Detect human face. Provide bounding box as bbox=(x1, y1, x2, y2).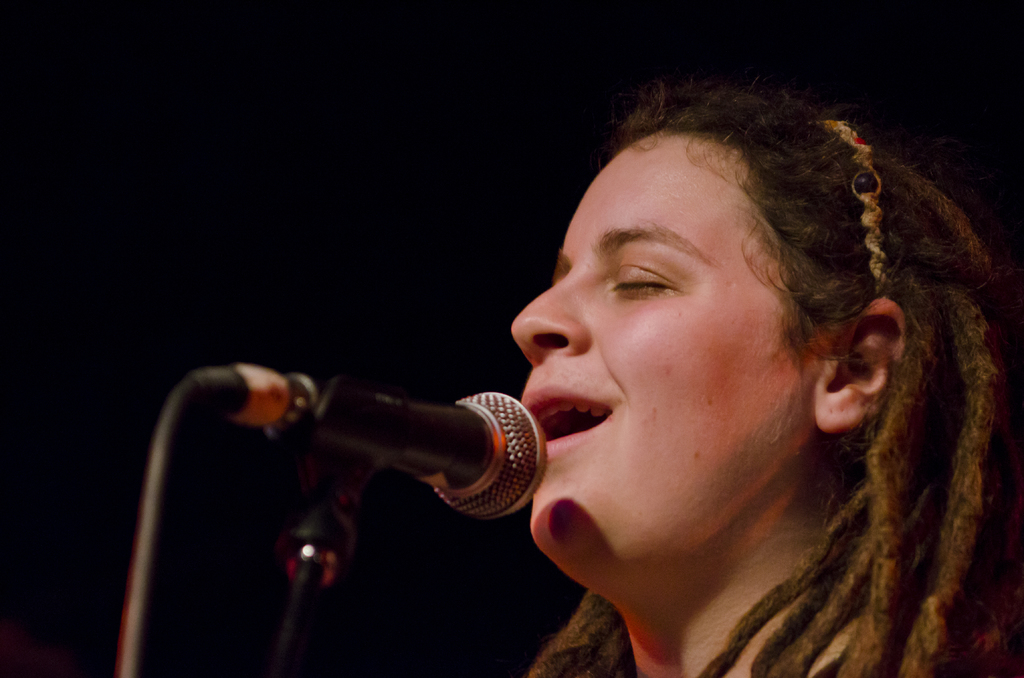
bbox=(509, 127, 819, 555).
